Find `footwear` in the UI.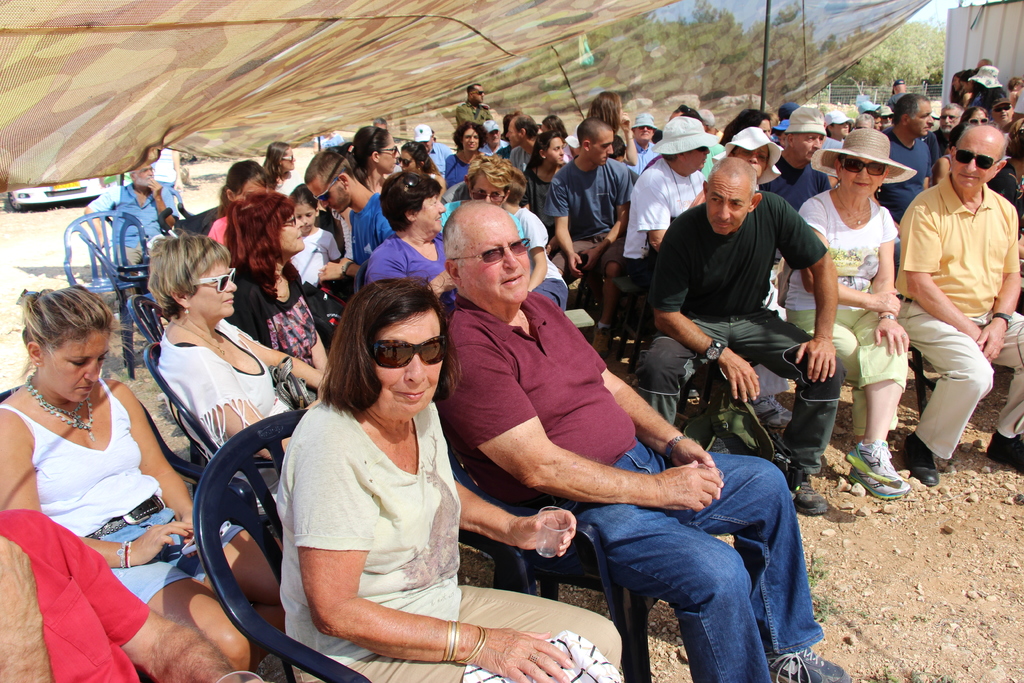
UI element at 791,473,831,518.
